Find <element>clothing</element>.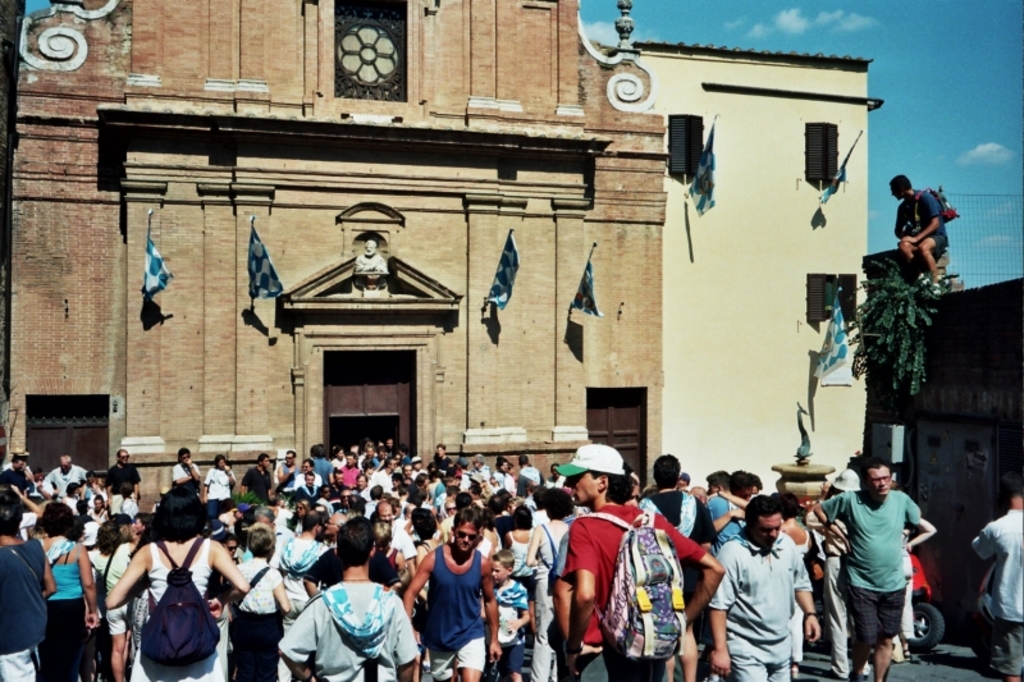
rect(232, 555, 285, 681).
